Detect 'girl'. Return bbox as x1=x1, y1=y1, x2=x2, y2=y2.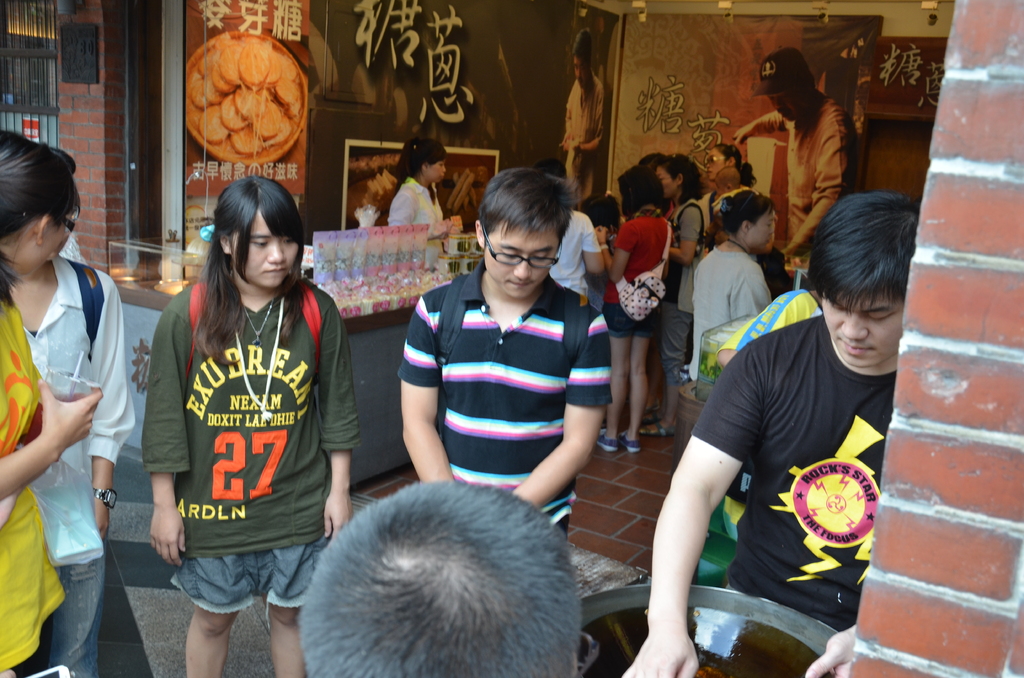
x1=0, y1=133, x2=103, y2=677.
